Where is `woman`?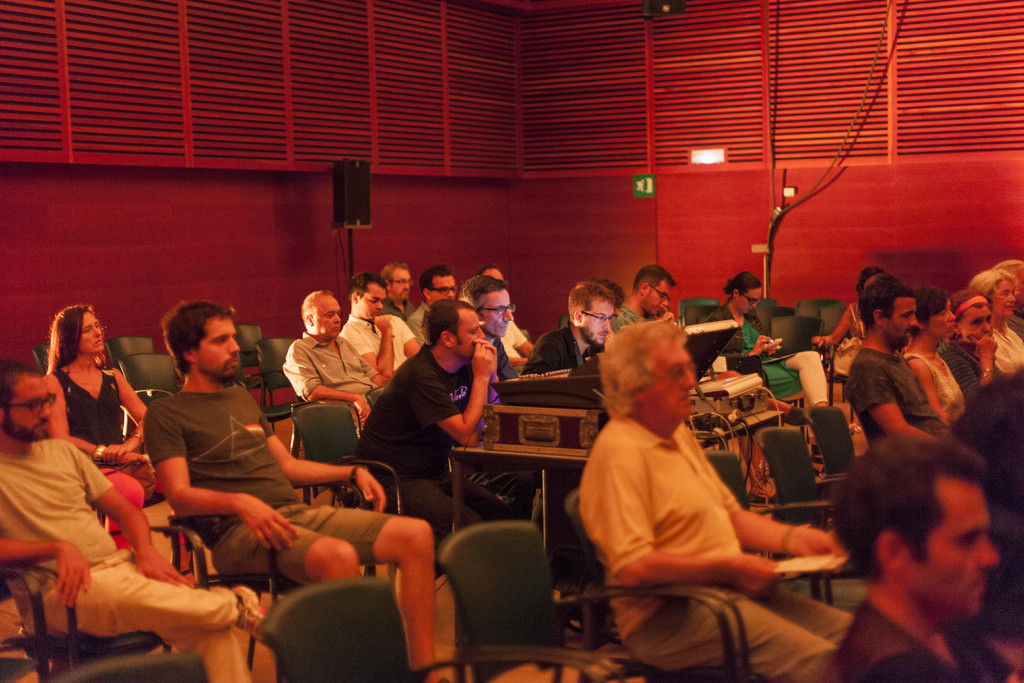
[left=13, top=308, right=134, bottom=533].
